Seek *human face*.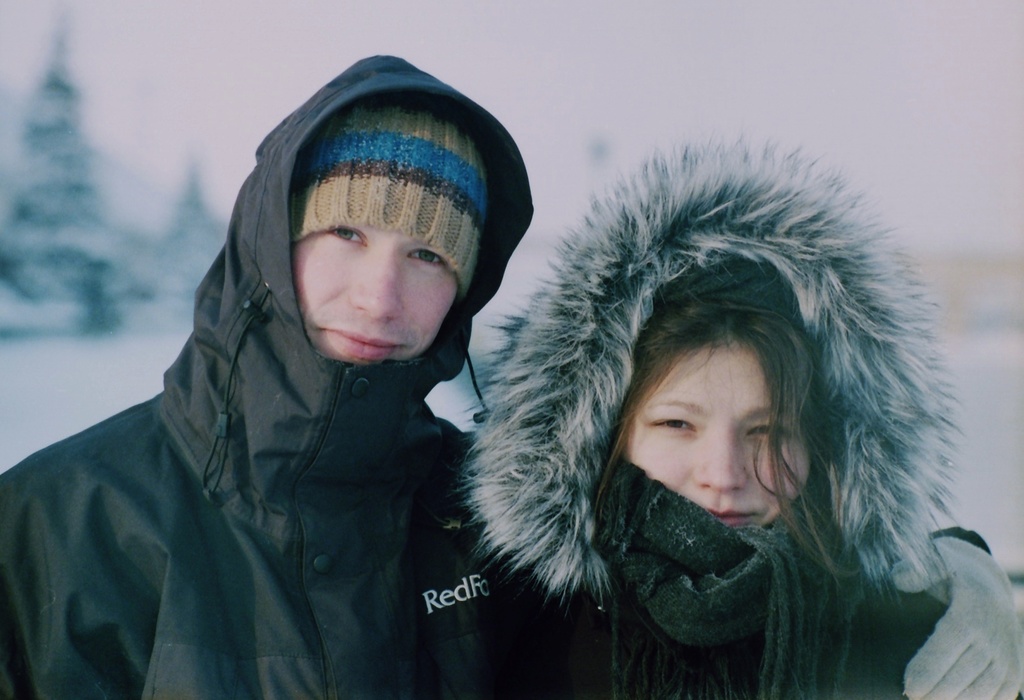
294, 232, 459, 359.
